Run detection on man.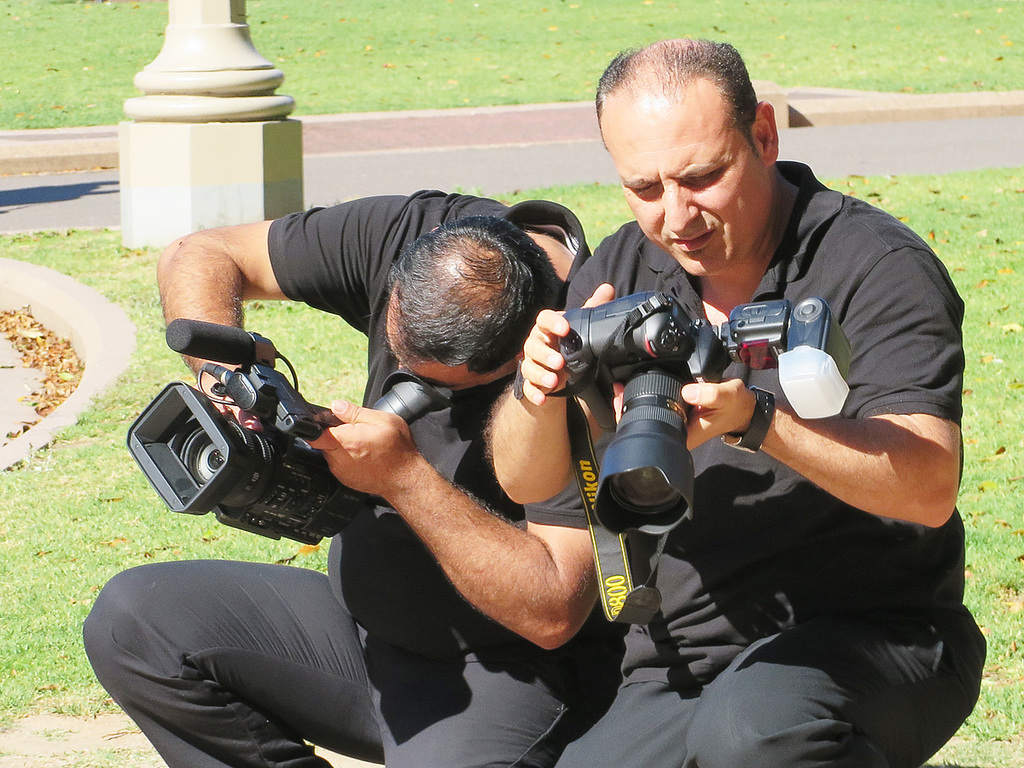
Result: bbox=[481, 35, 982, 767].
